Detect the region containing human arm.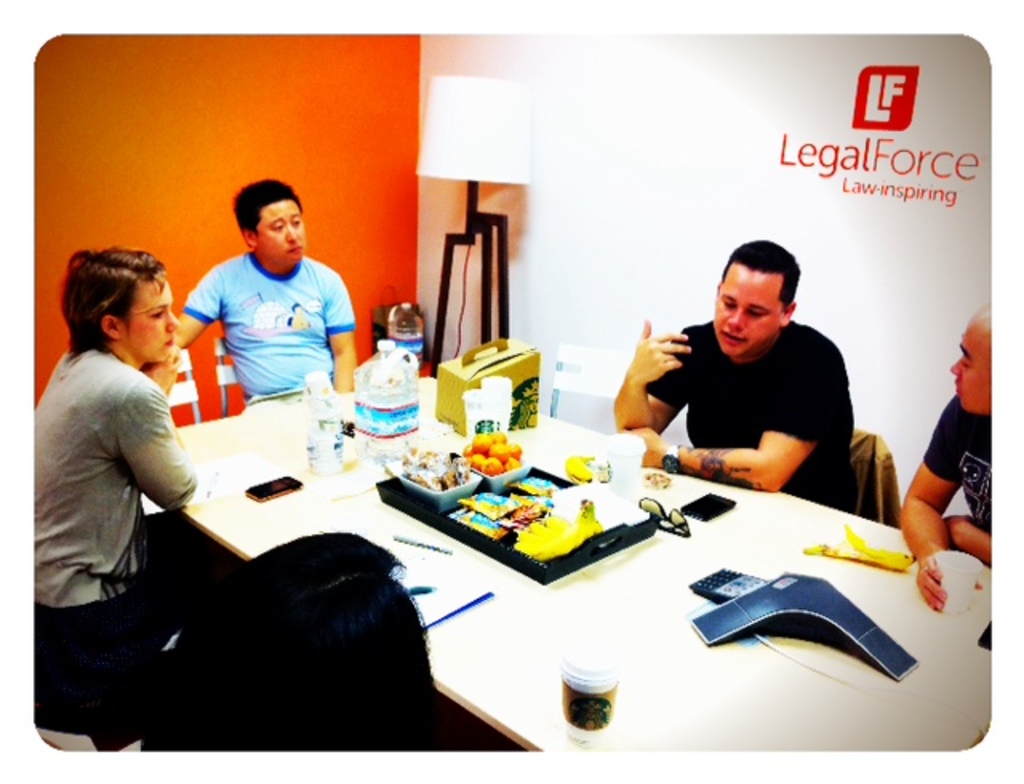
pyautogui.locateOnScreen(166, 270, 216, 346).
